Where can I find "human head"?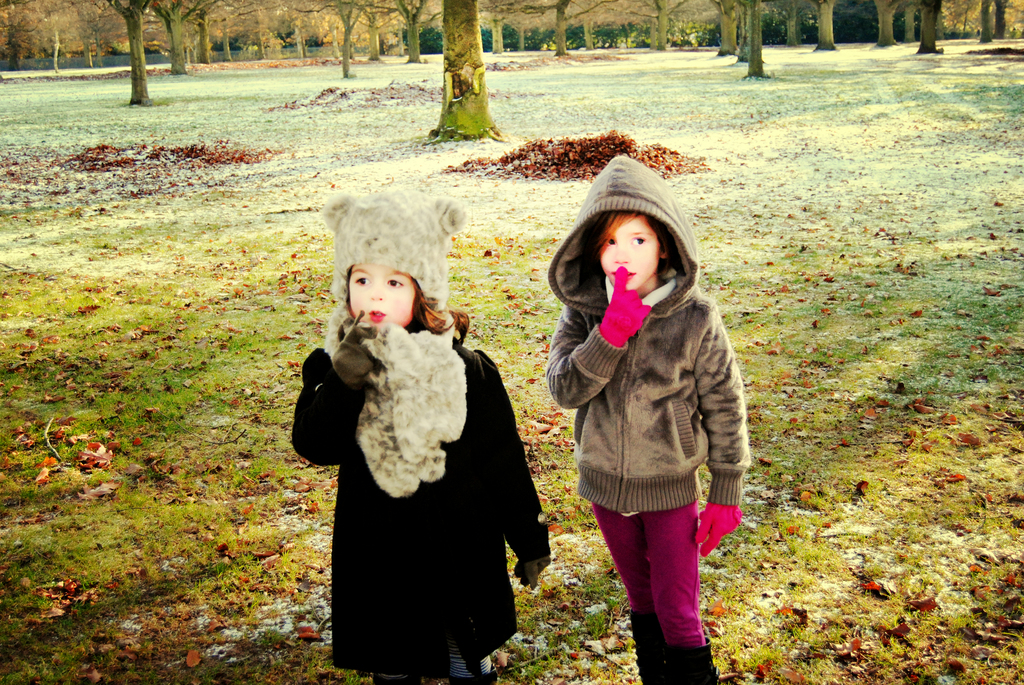
You can find it at box(579, 209, 682, 291).
